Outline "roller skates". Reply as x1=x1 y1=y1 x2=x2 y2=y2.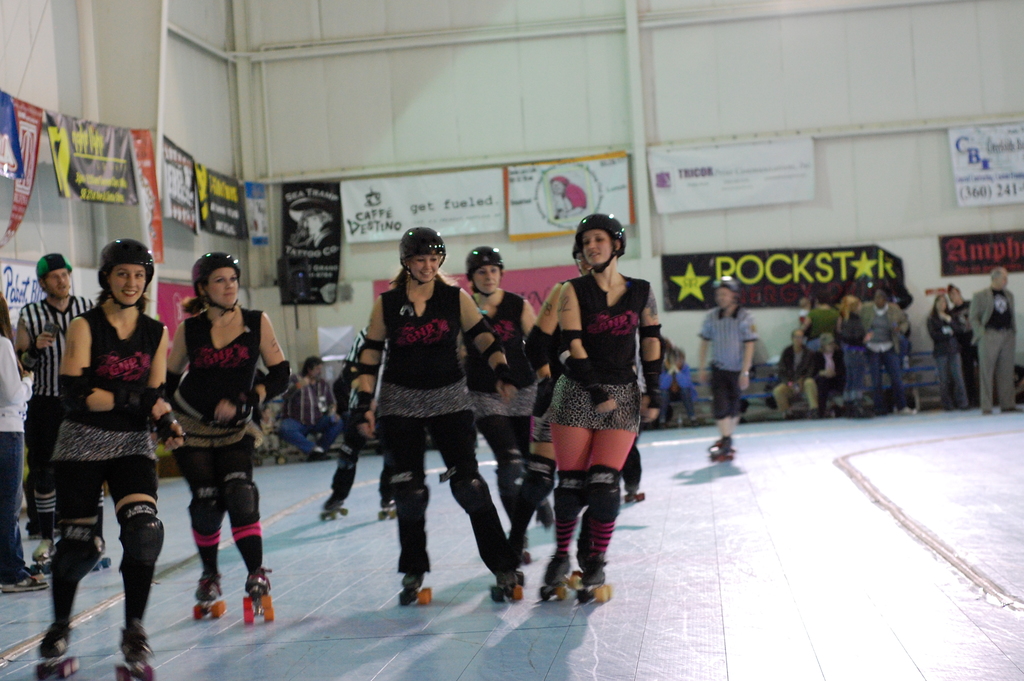
x1=113 y1=620 x2=153 y2=680.
